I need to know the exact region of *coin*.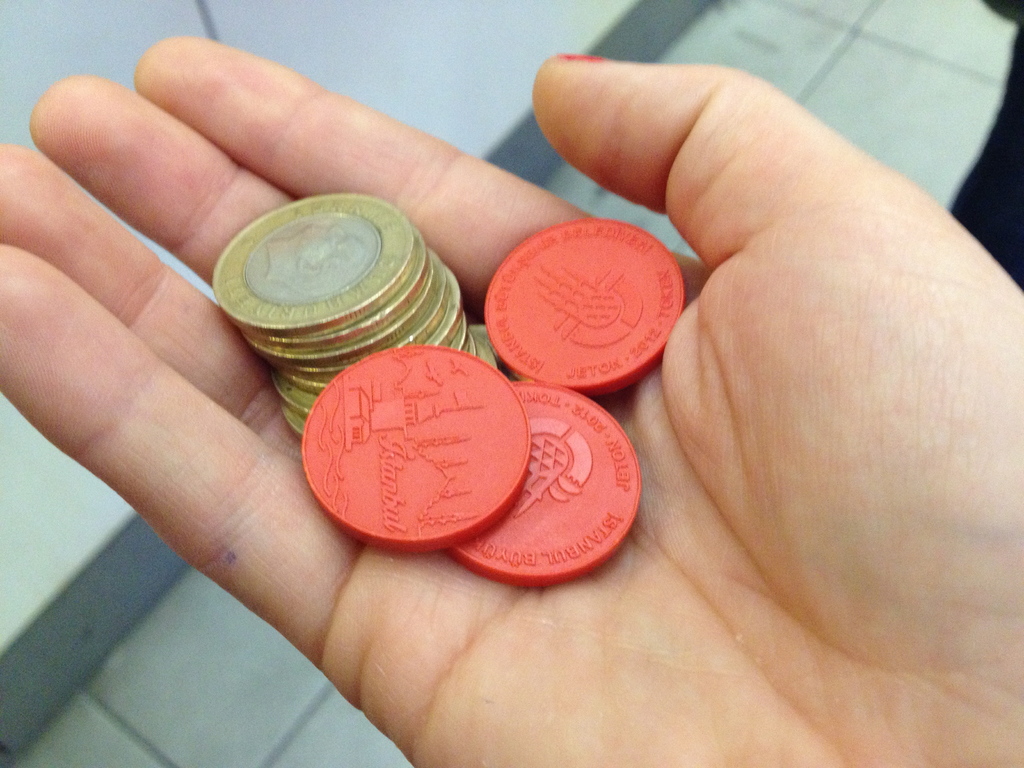
Region: (x1=485, y1=216, x2=689, y2=402).
